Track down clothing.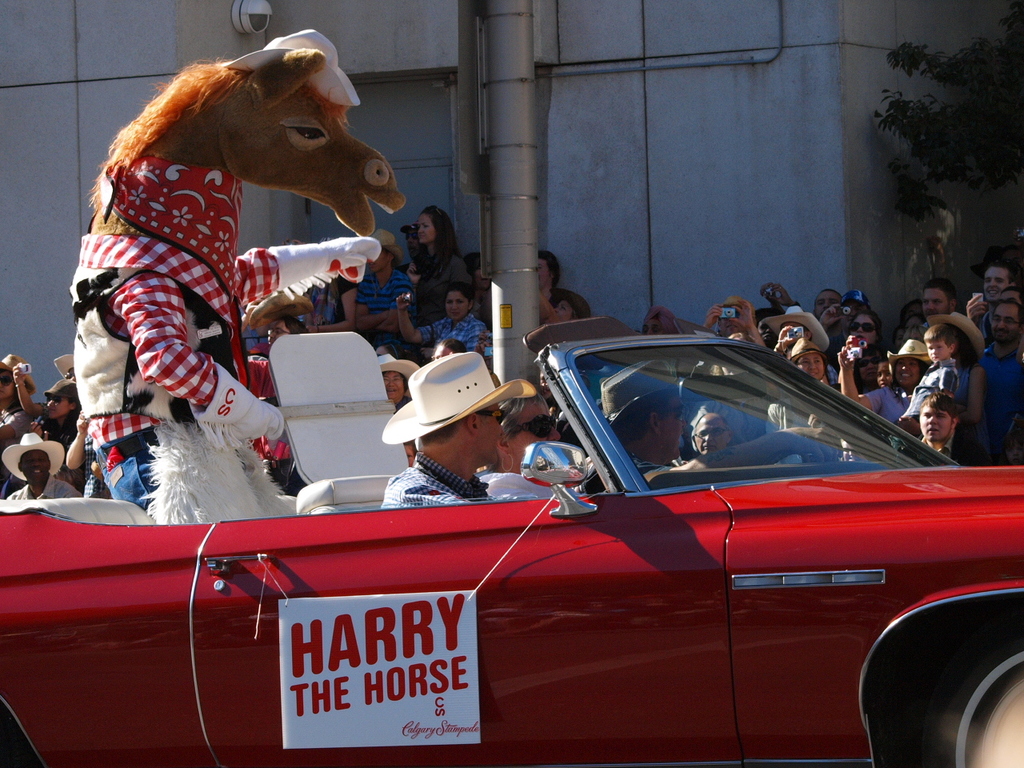
Tracked to 428, 314, 484, 350.
